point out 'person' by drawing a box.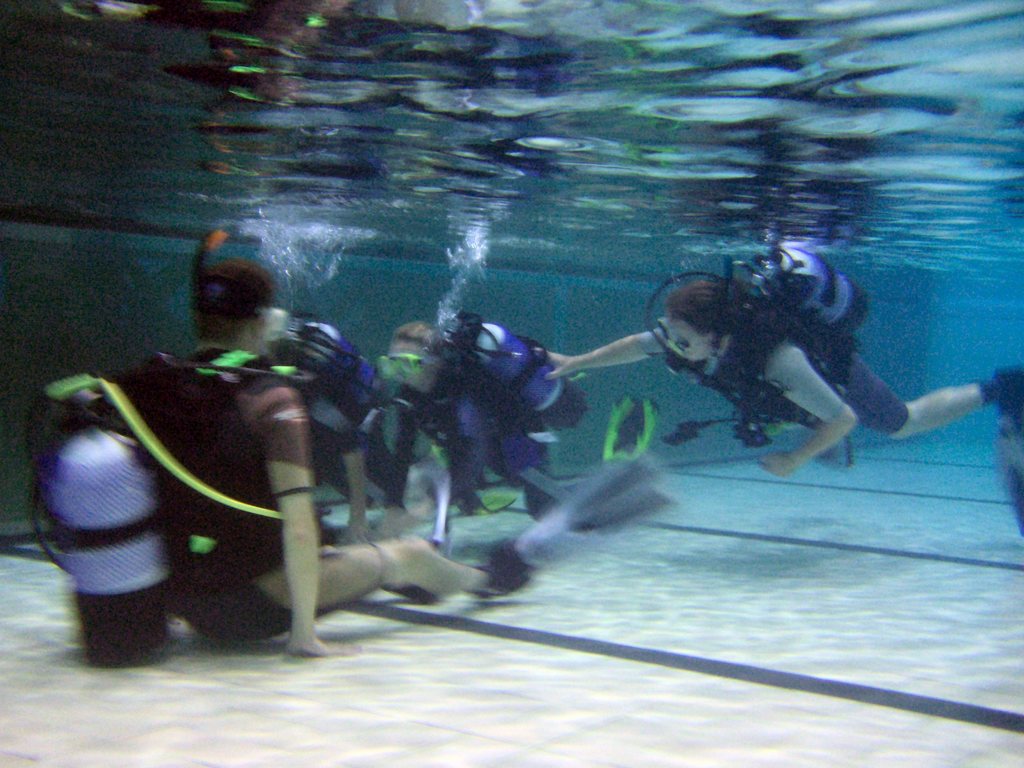
x1=264, y1=305, x2=444, y2=559.
